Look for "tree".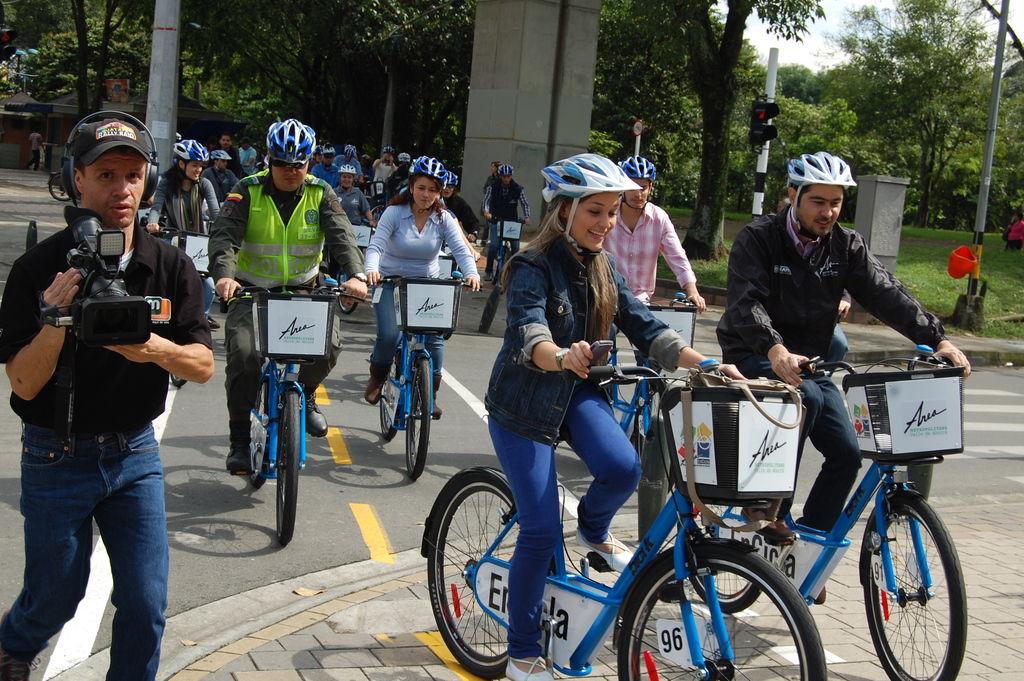
Found: BBox(842, 27, 1002, 212).
